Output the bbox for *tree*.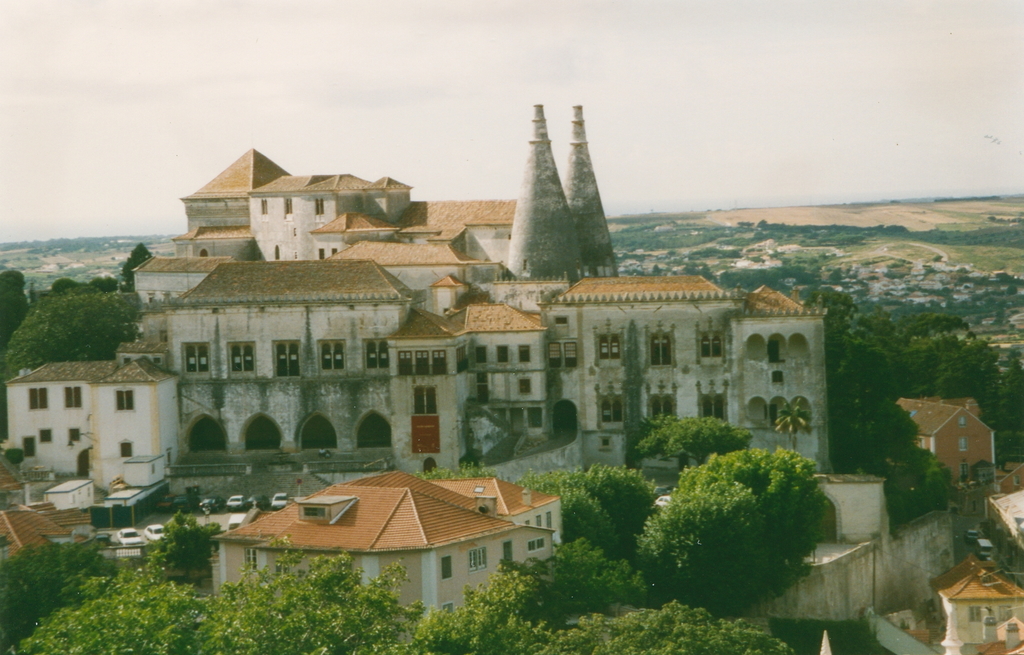
region(636, 404, 738, 502).
